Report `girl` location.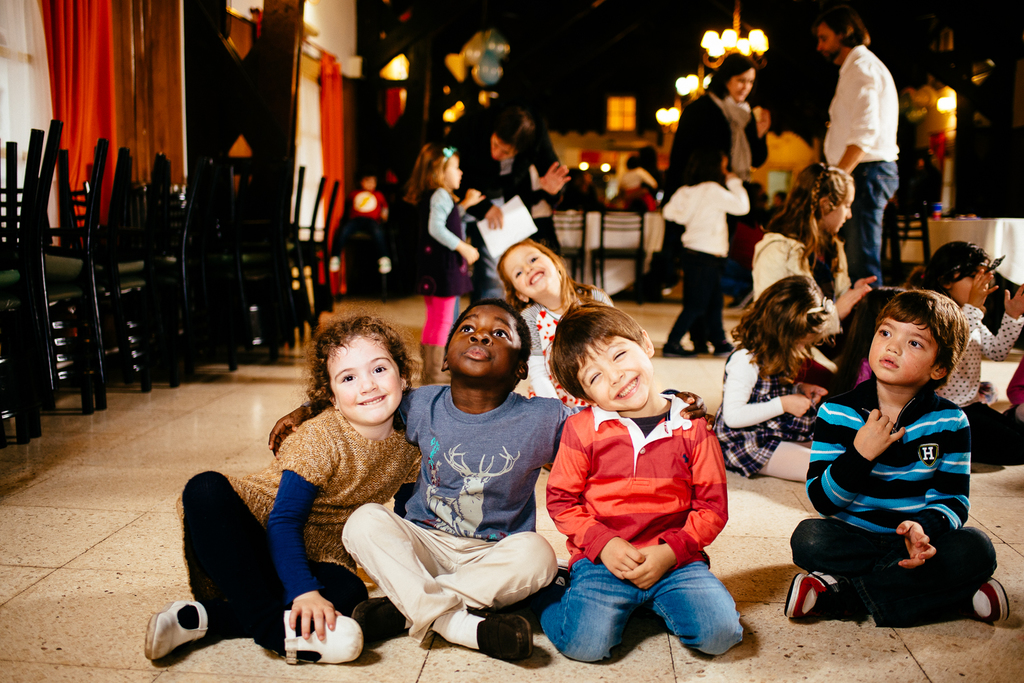
Report: {"left": 890, "top": 235, "right": 1023, "bottom": 459}.
